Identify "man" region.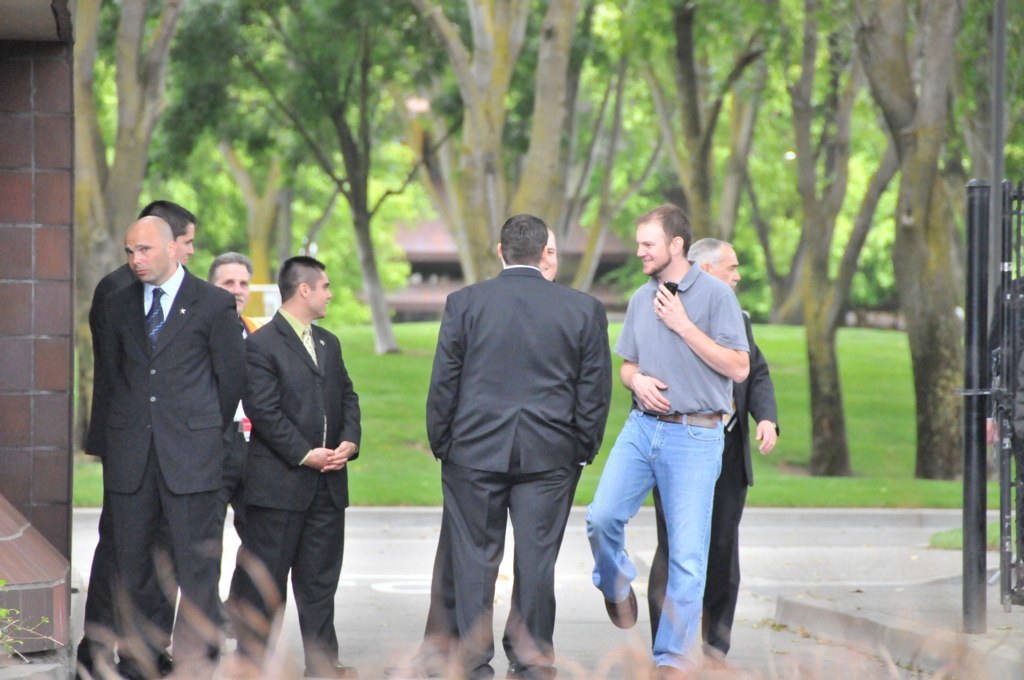
Region: 71:198:195:679.
